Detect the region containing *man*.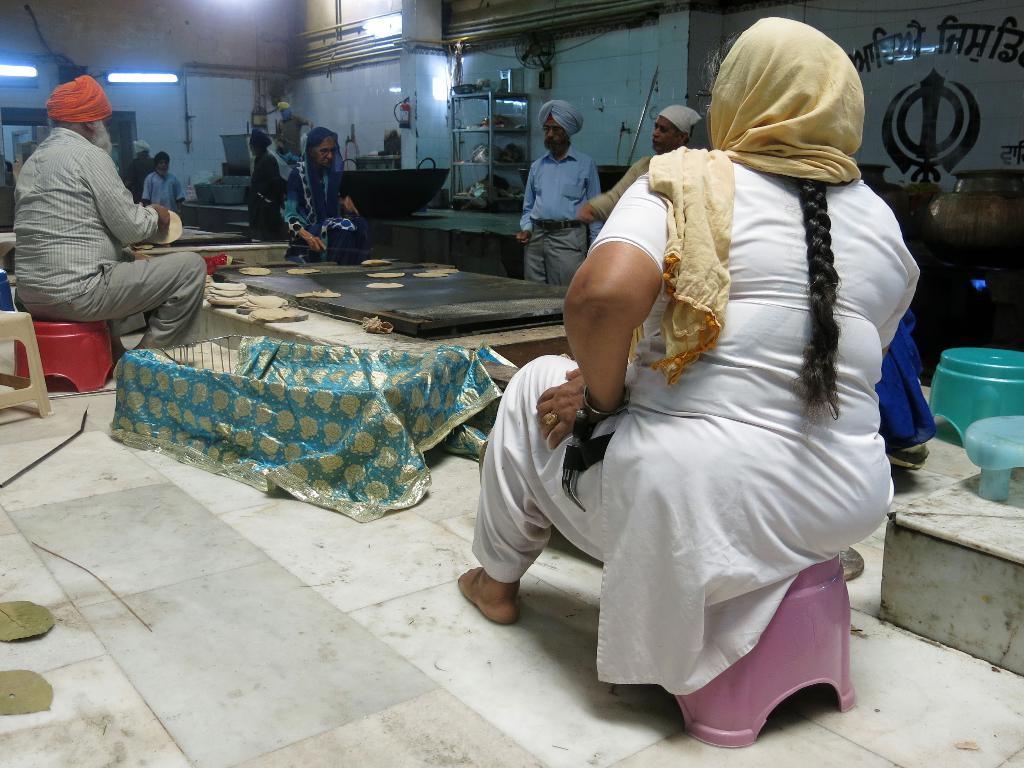
locate(138, 145, 185, 217).
